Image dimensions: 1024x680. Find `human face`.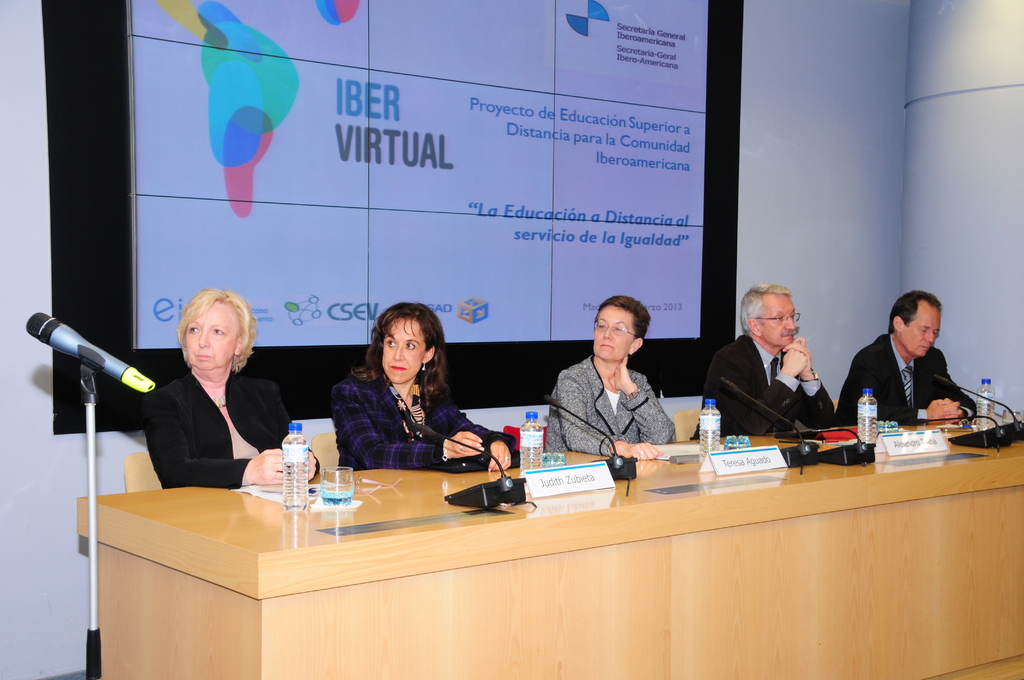
[left=902, top=296, right=941, bottom=354].
